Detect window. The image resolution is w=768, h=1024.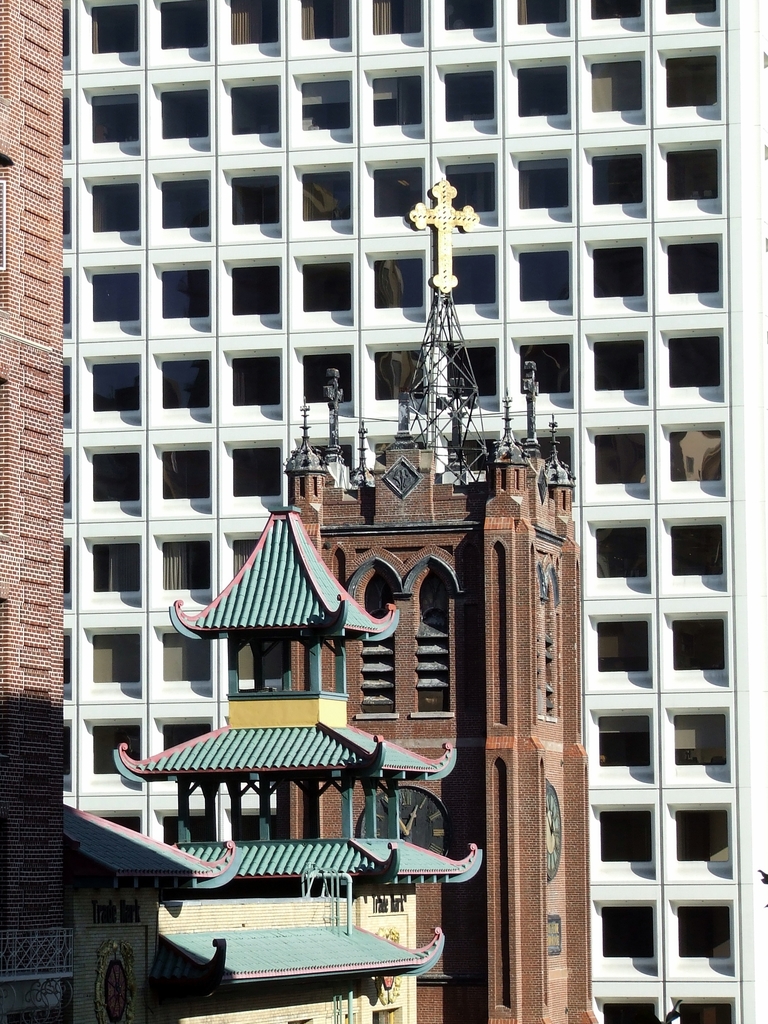
(161,169,213,218).
